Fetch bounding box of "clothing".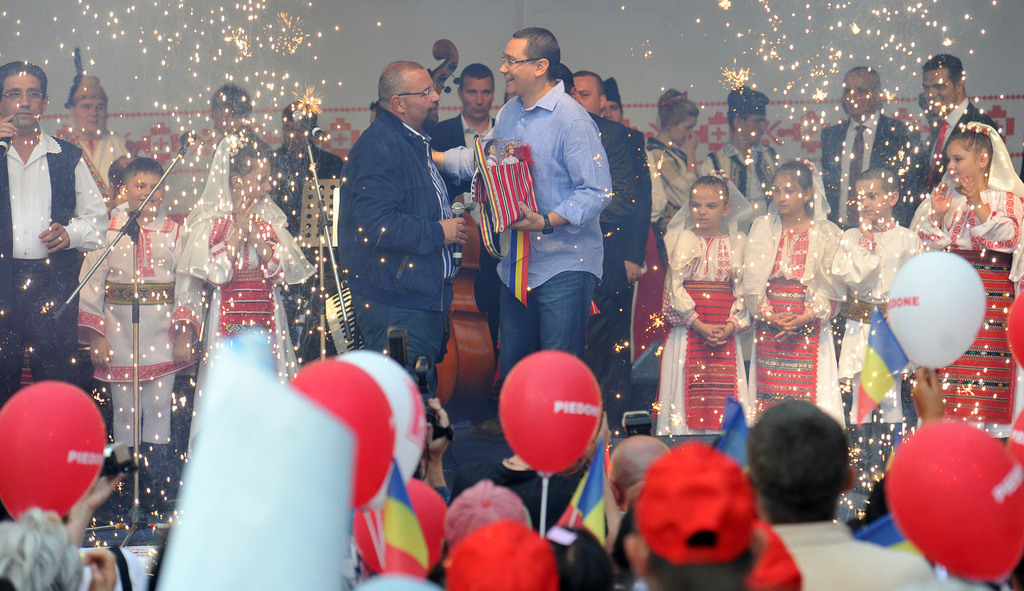
Bbox: 926,179,1023,420.
